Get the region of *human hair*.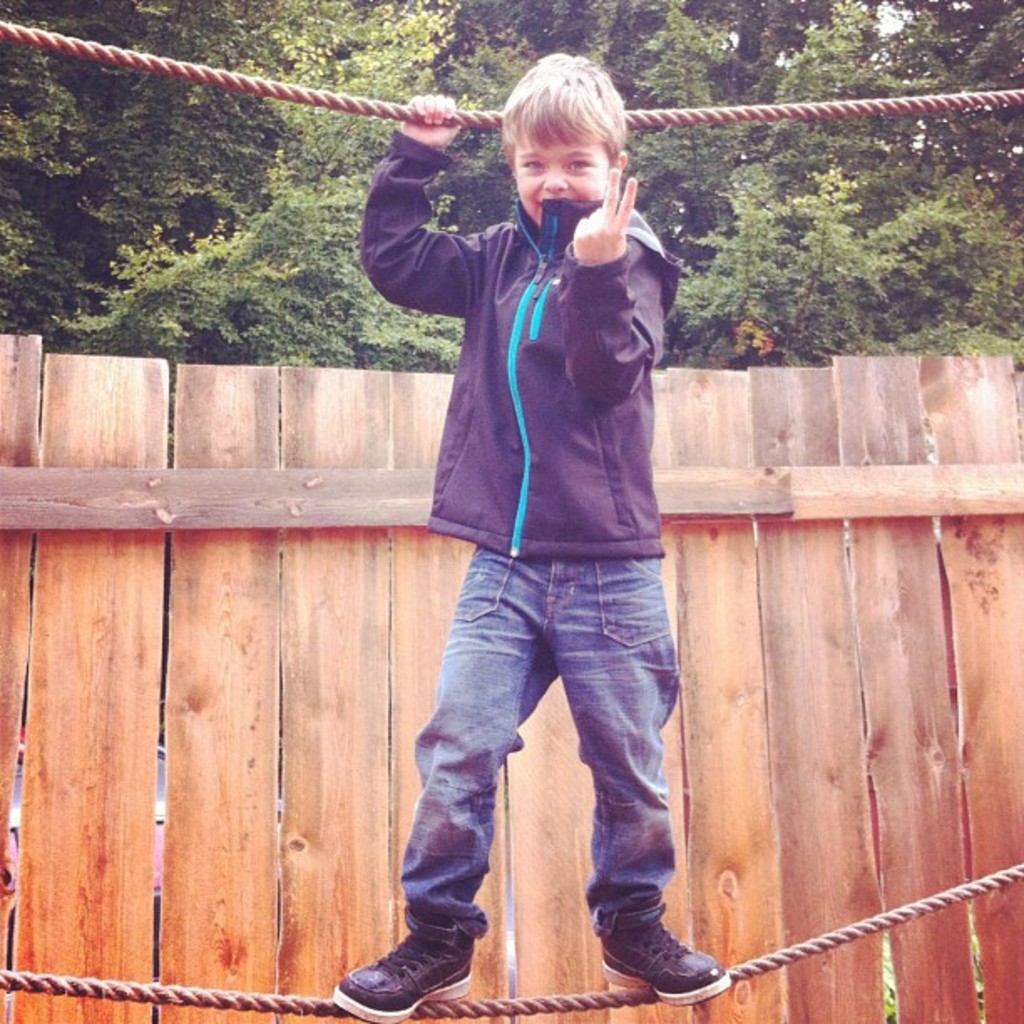
[x1=500, y1=42, x2=658, y2=263].
